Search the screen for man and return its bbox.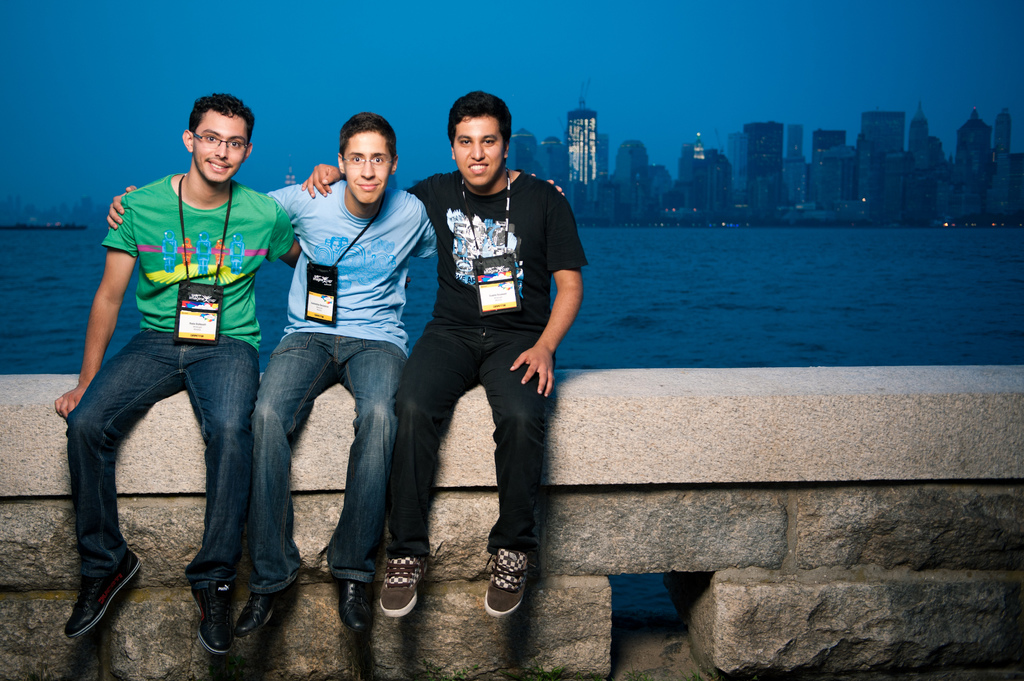
Found: [left=51, top=91, right=300, bottom=655].
